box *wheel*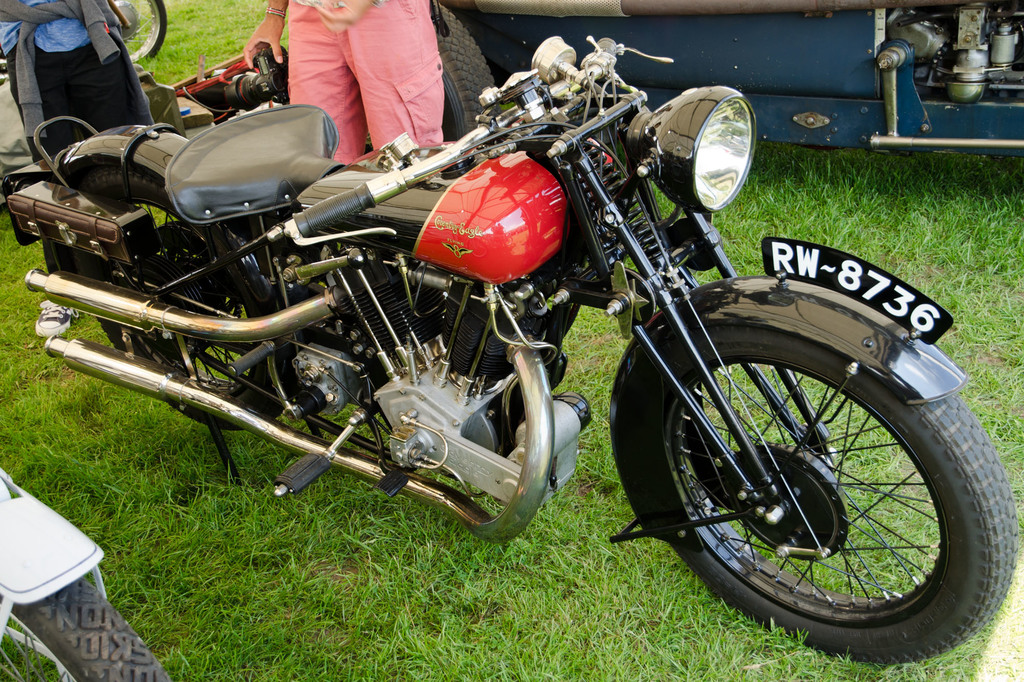
detection(643, 299, 960, 640)
